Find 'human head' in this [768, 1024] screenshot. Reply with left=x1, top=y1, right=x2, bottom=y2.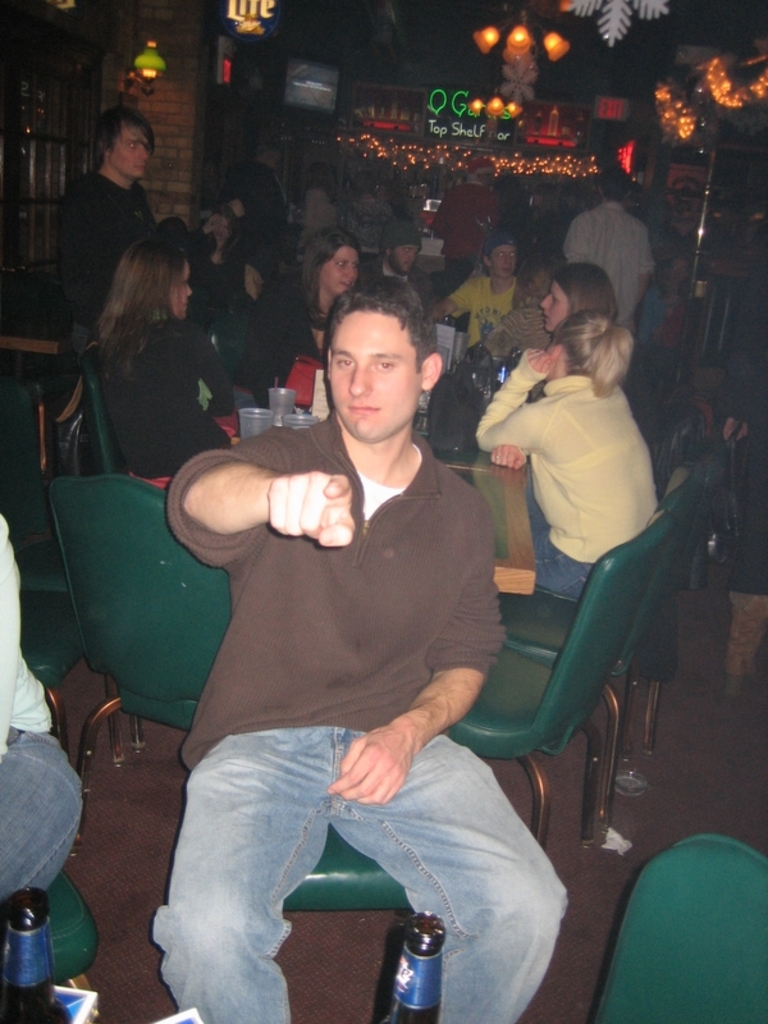
left=589, top=163, right=632, bottom=202.
